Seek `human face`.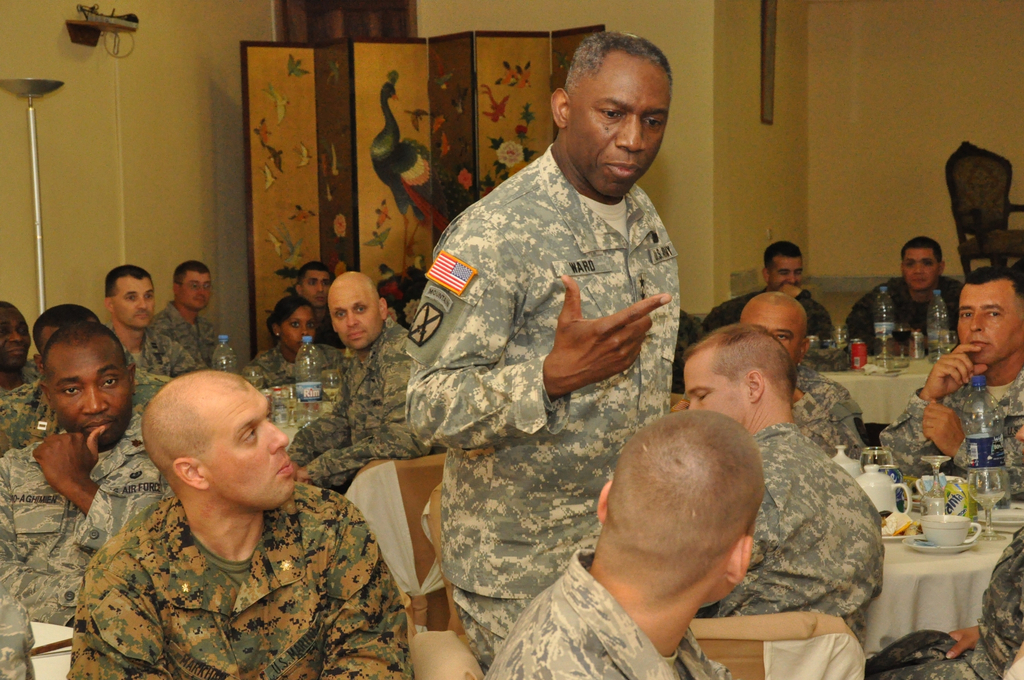
Rect(742, 301, 805, 359).
